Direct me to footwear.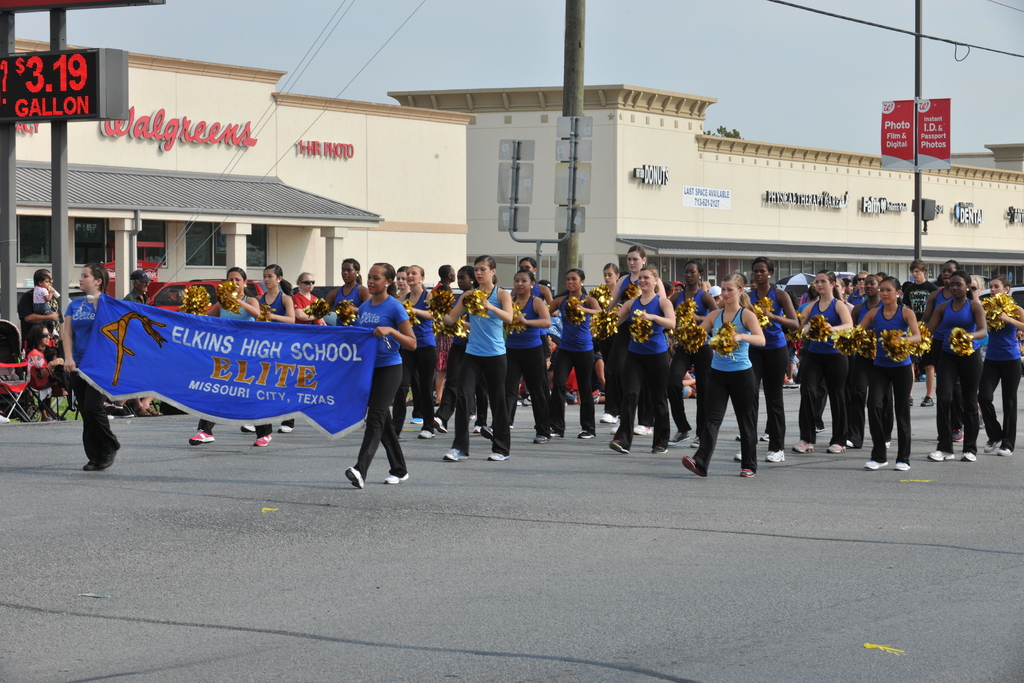
Direction: <box>960,450,977,463</box>.
